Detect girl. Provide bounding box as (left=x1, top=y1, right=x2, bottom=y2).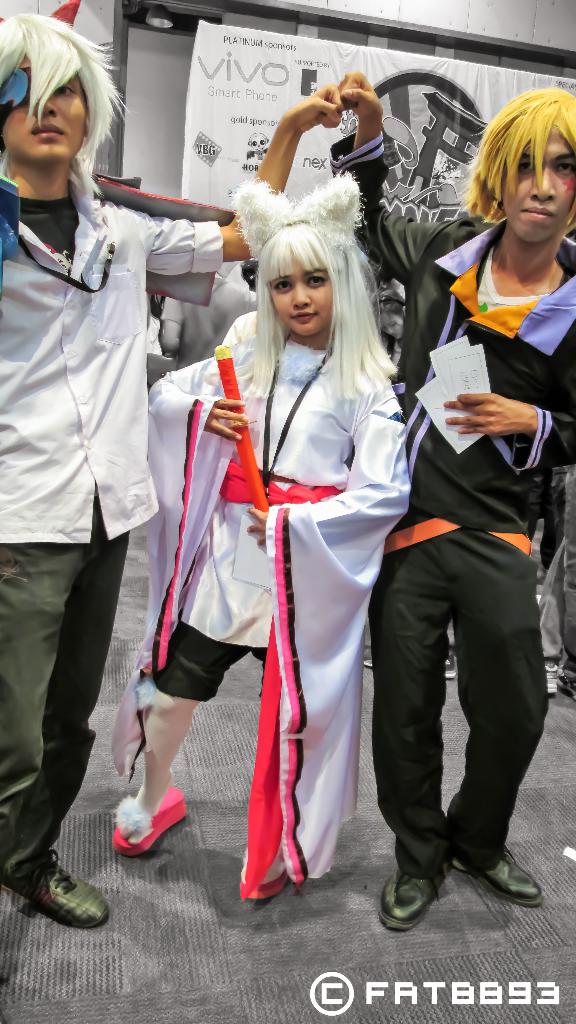
(left=106, top=167, right=420, bottom=904).
